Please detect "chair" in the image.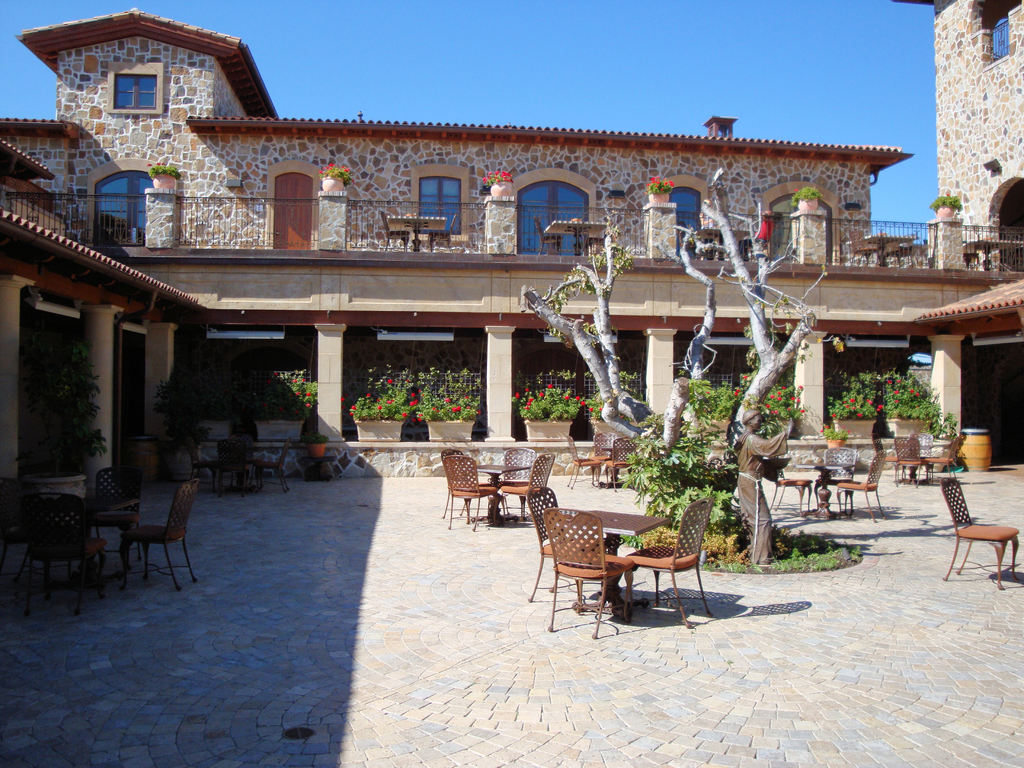
<box>499,450,551,524</box>.
